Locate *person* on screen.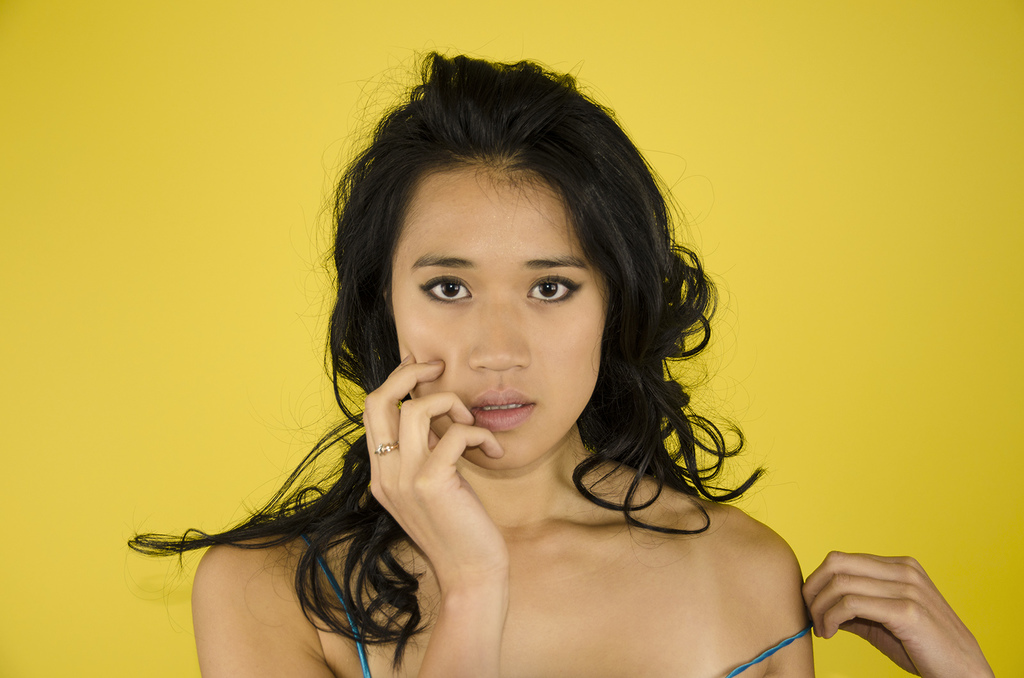
On screen at l=124, t=40, r=991, b=677.
